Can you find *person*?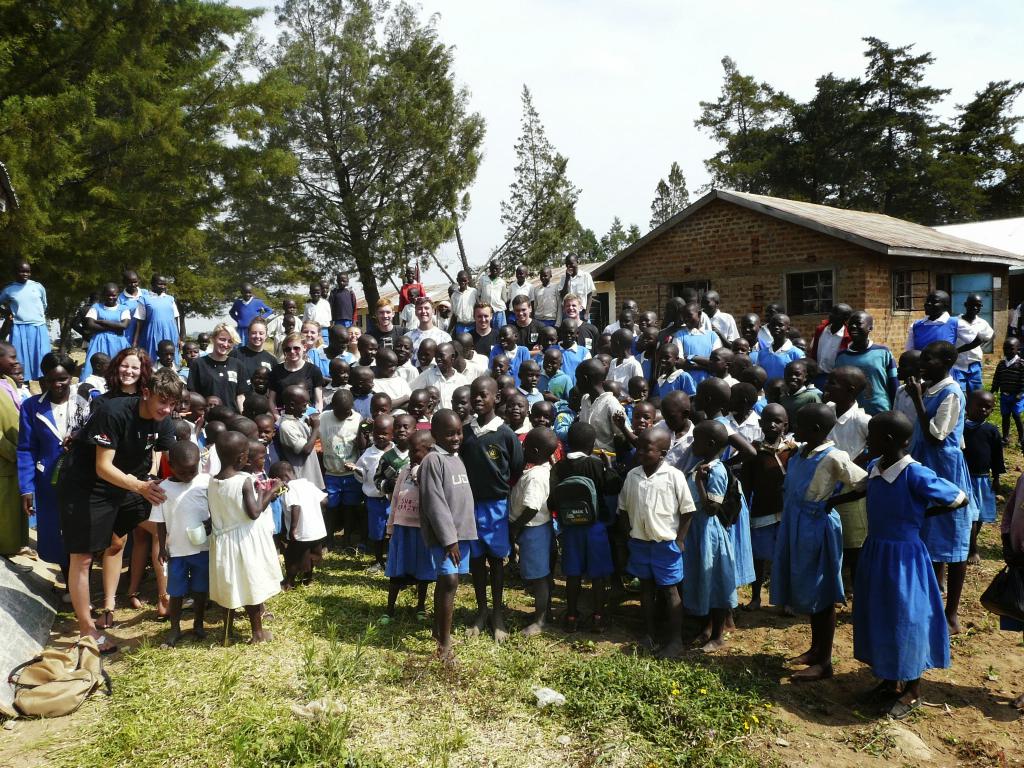
Yes, bounding box: 271/385/325/561.
